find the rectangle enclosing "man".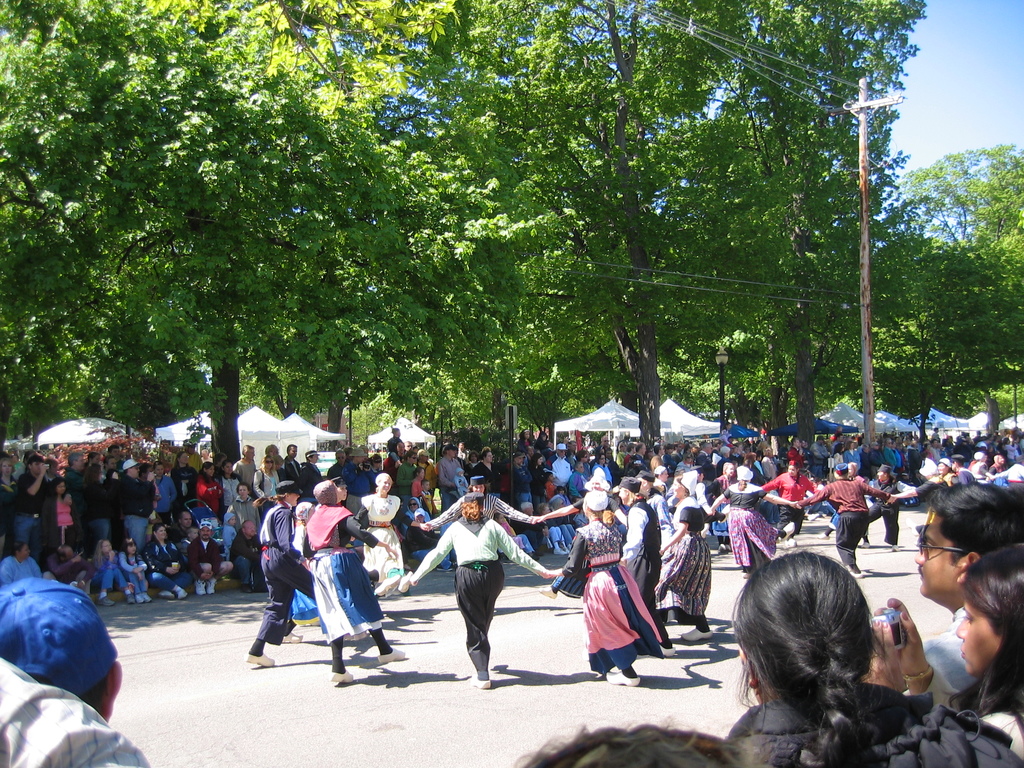
<bbox>117, 458, 159, 550</bbox>.
